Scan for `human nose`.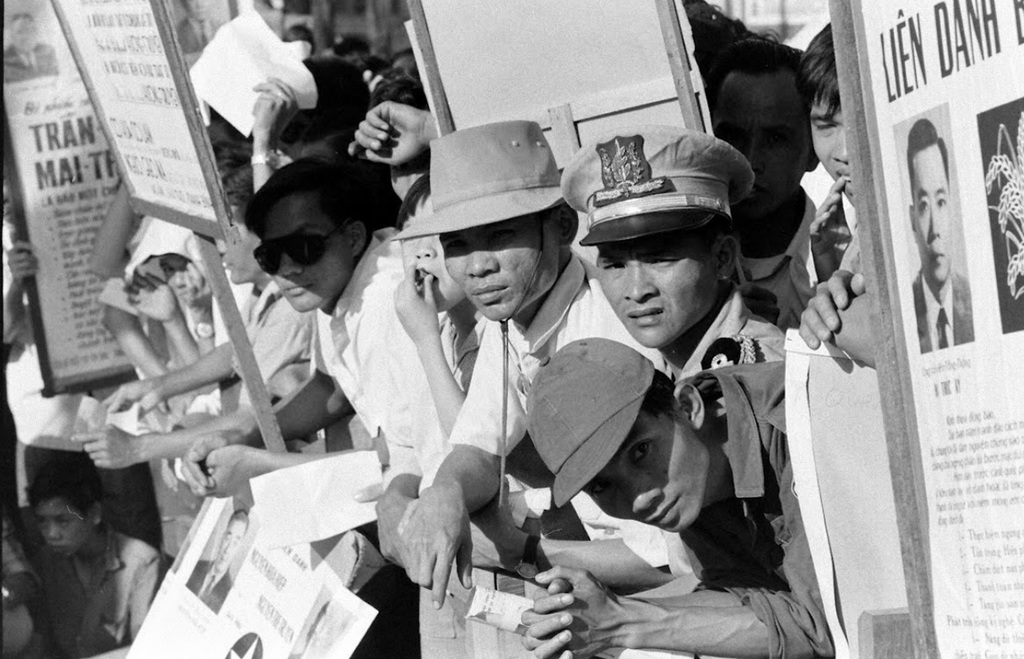
Scan result: [left=925, top=203, right=945, bottom=236].
